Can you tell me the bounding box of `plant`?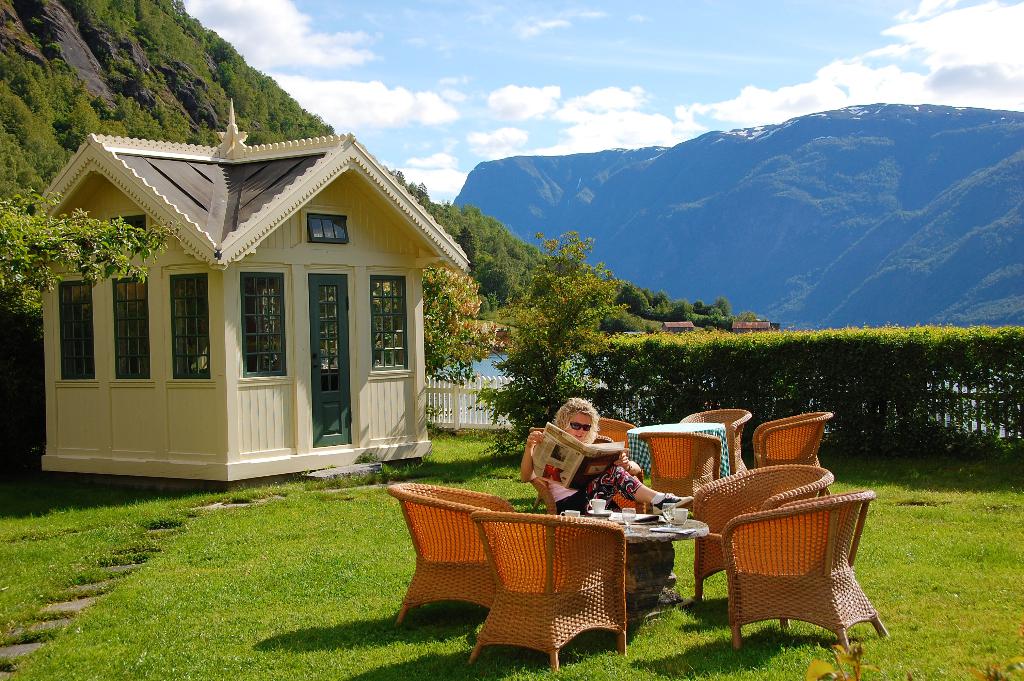
bbox=[358, 263, 511, 395].
